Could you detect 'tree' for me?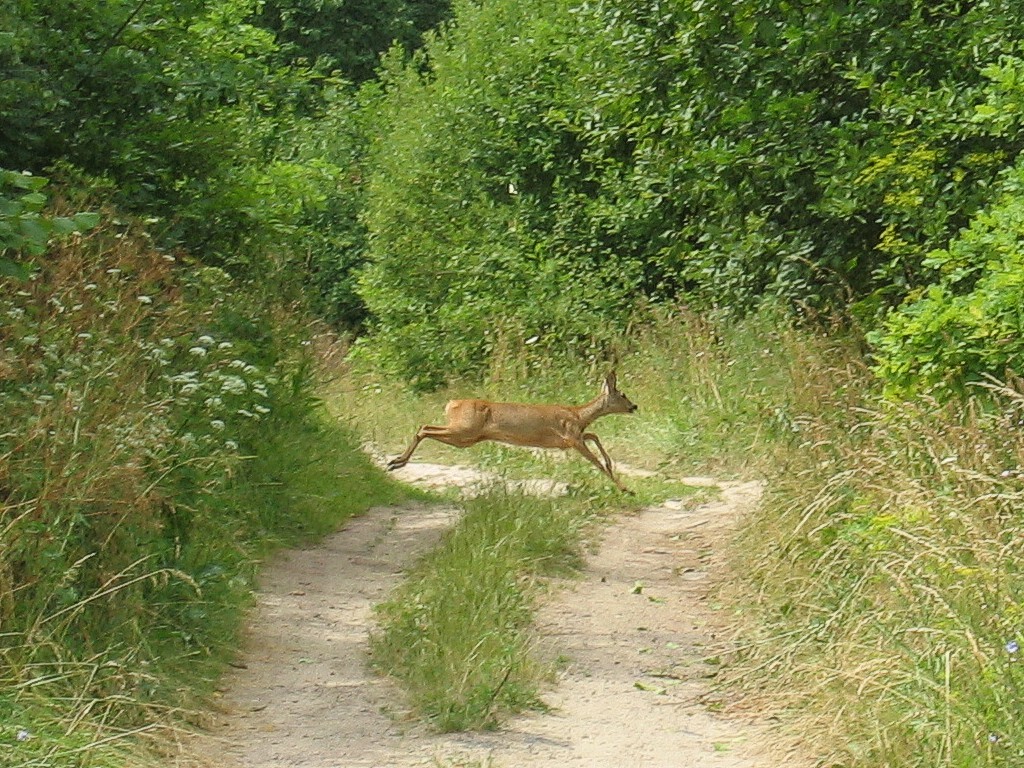
Detection result: 339:0:713:379.
